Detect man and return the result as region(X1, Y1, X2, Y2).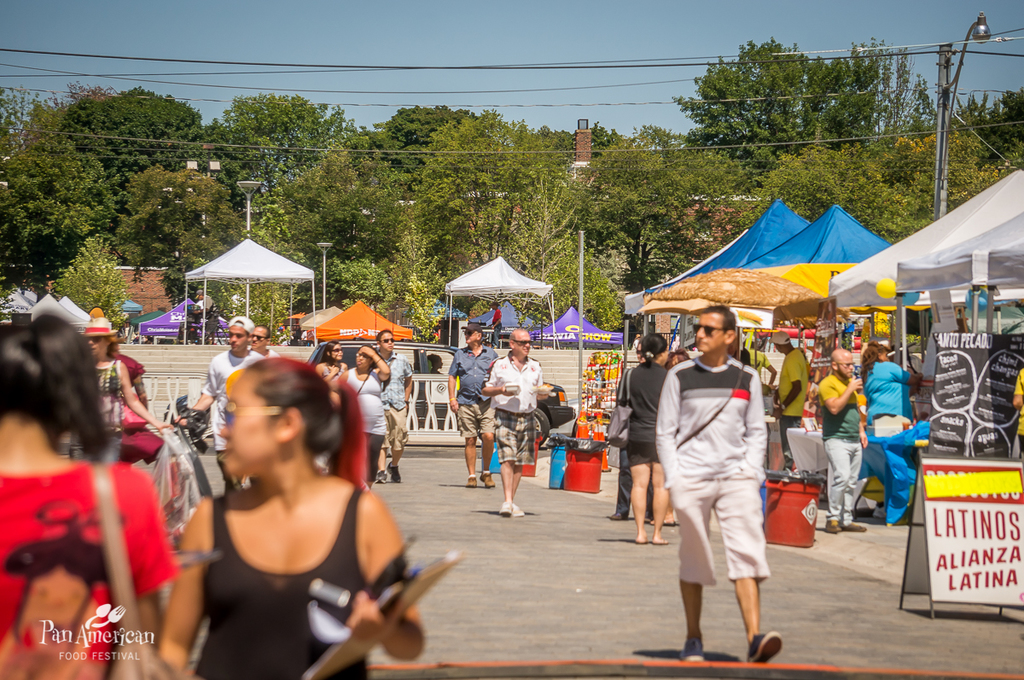
region(367, 328, 411, 481).
